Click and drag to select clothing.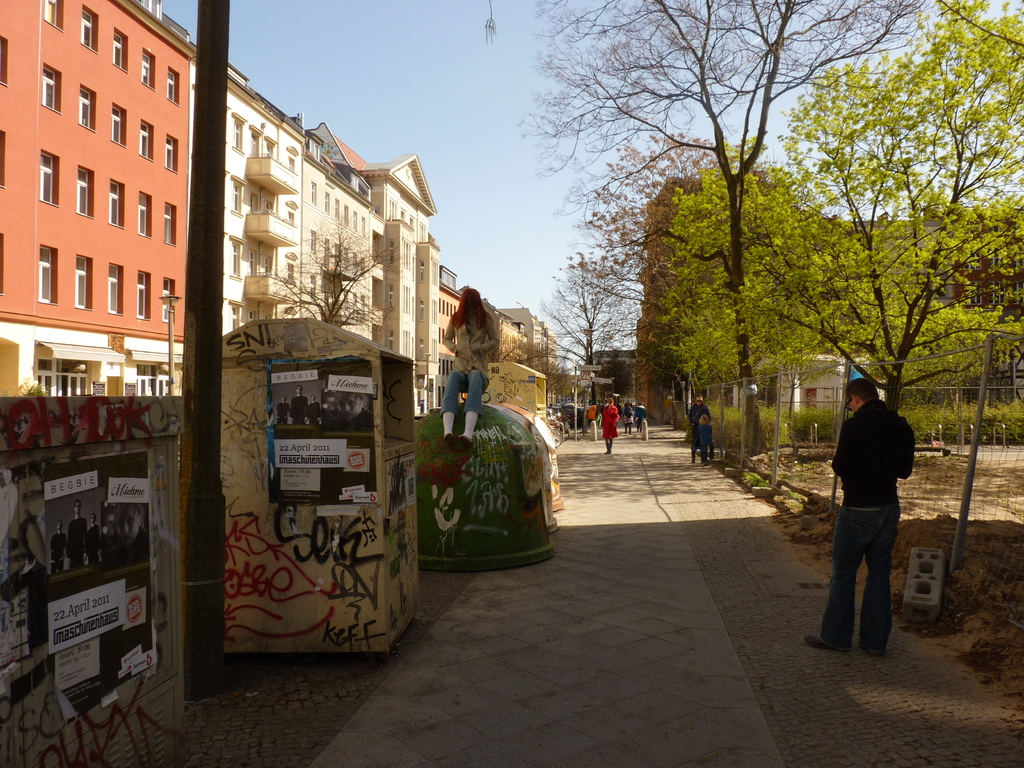
Selection: bbox=(824, 365, 925, 637).
